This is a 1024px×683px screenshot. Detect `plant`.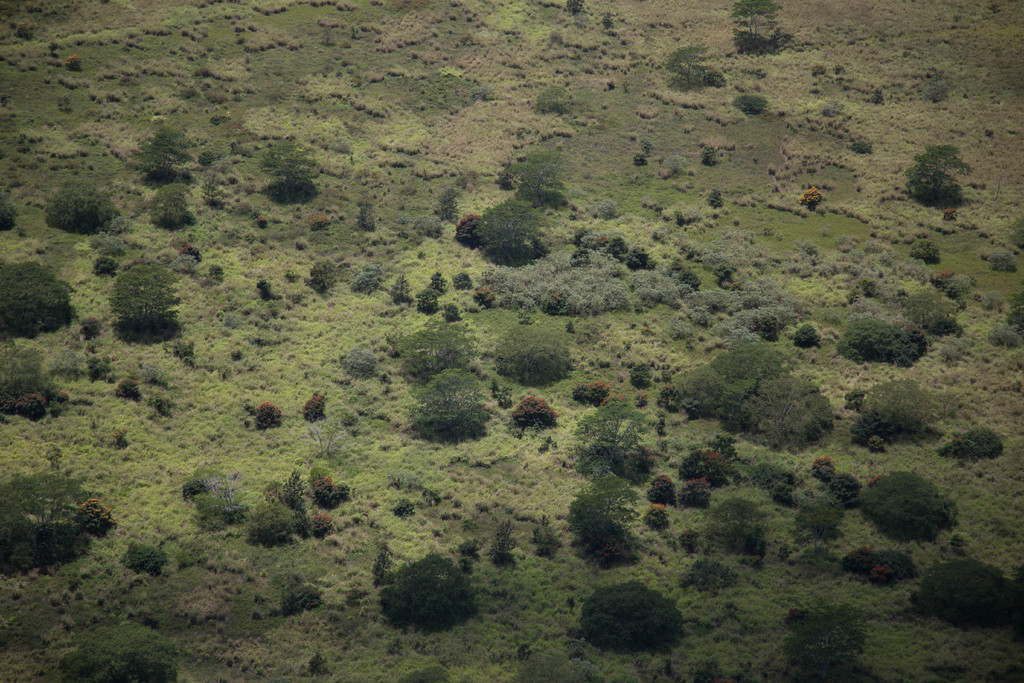
box(391, 270, 417, 303).
